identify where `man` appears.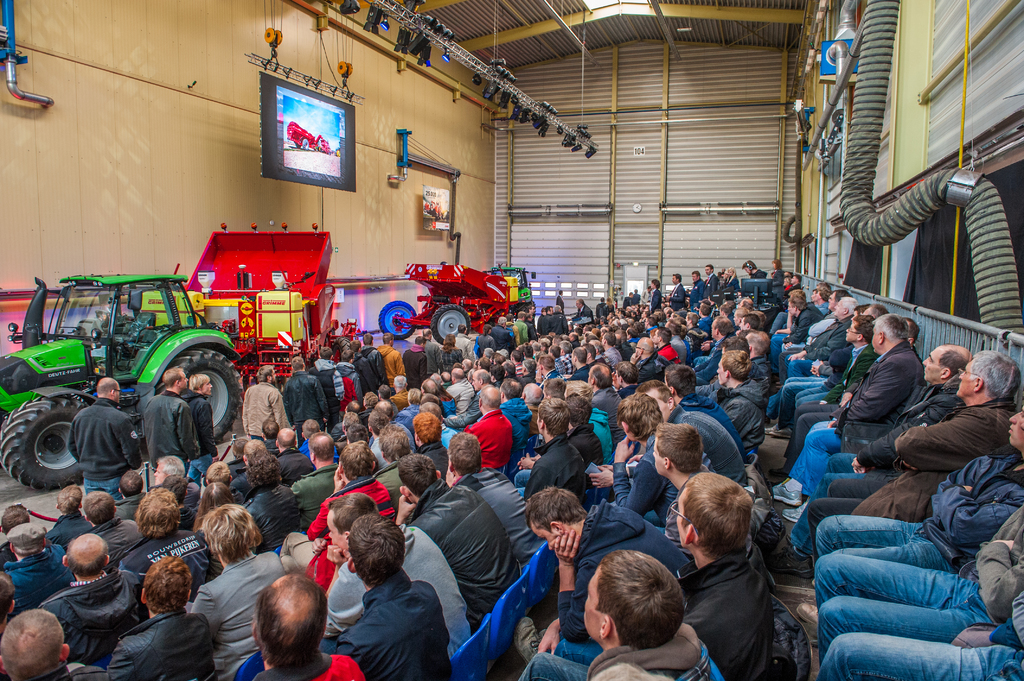
Appears at Rect(374, 412, 394, 469).
